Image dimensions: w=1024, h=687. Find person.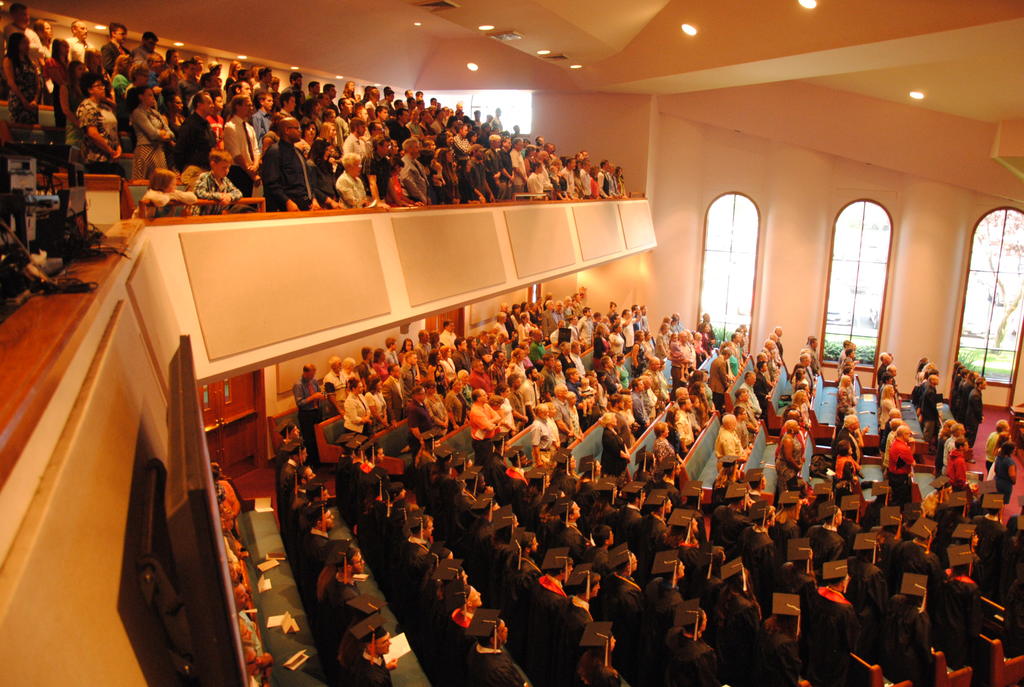
369/345/394/375.
